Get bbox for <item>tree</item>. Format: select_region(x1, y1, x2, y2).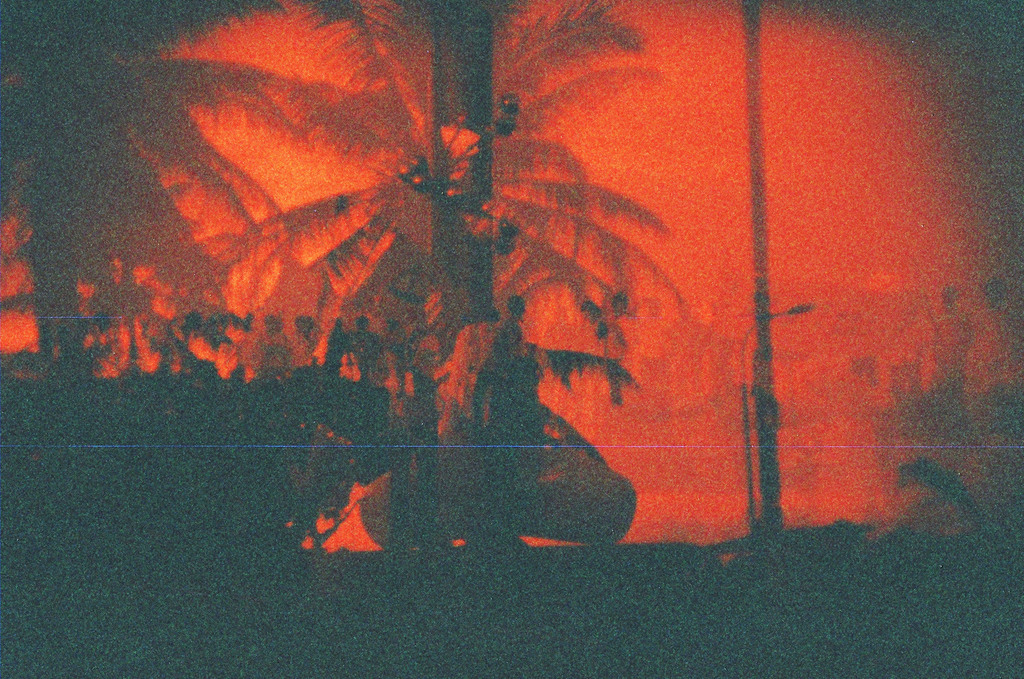
select_region(170, 24, 726, 456).
